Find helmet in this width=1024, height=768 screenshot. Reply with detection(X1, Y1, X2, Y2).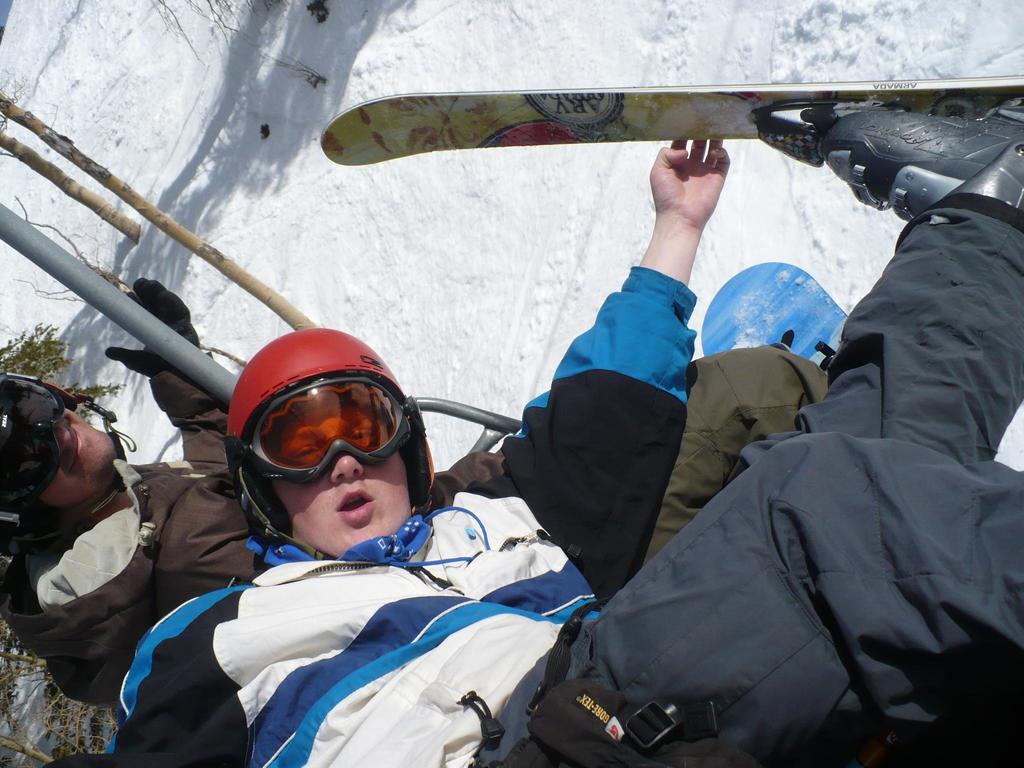
detection(210, 330, 422, 575).
